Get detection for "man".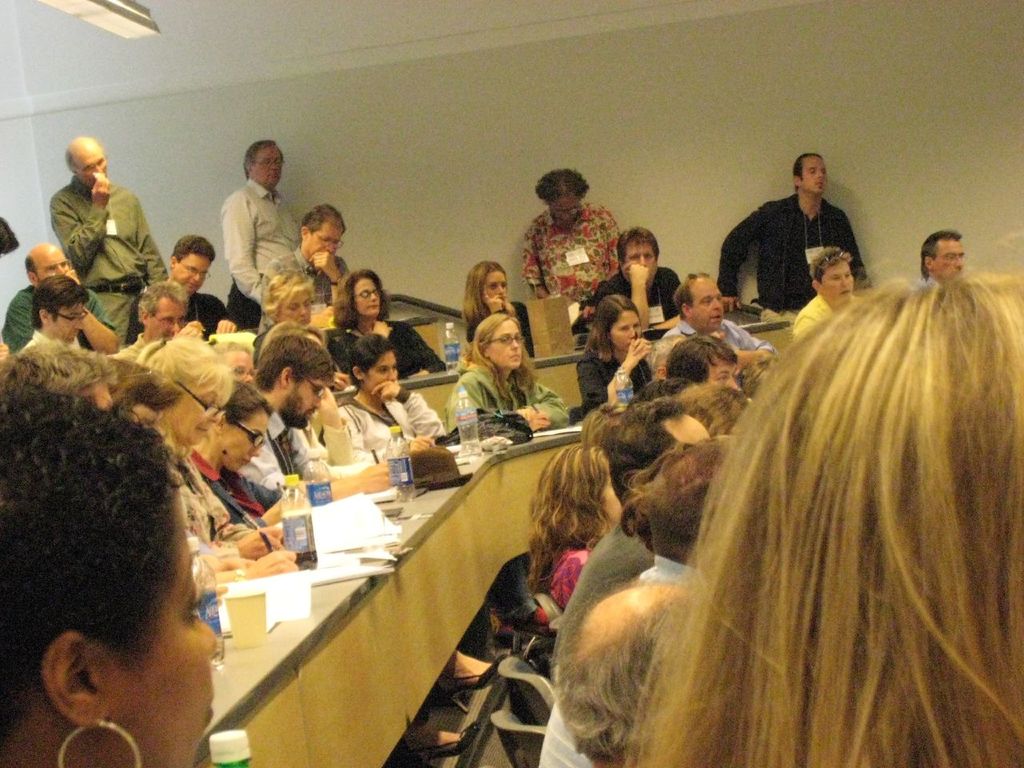
Detection: box=[650, 270, 781, 386].
